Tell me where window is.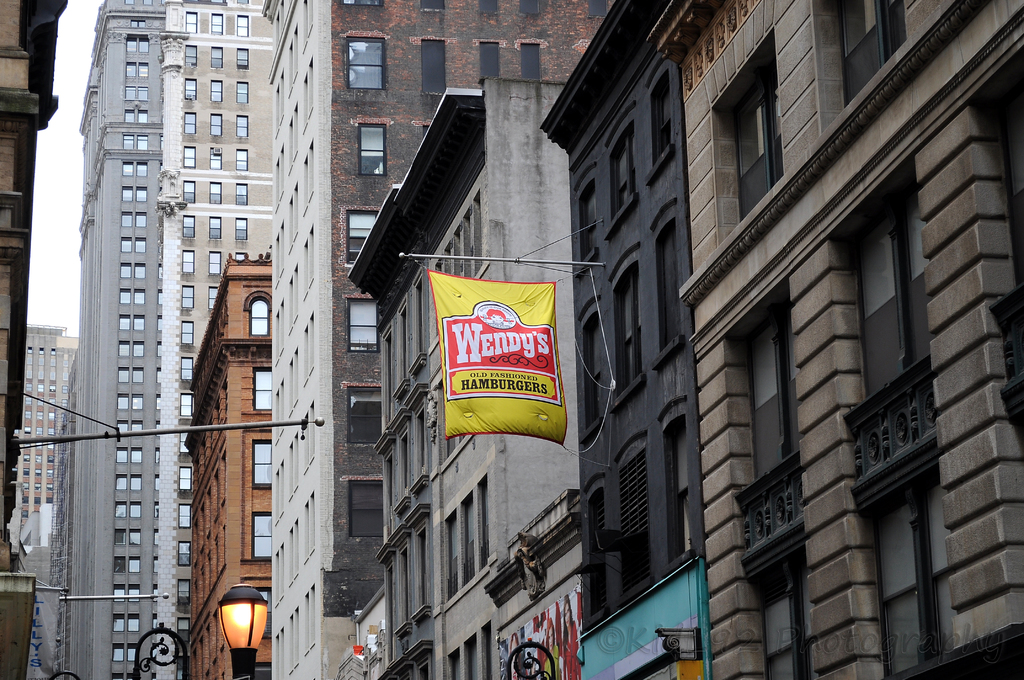
window is at (left=158, top=393, right=162, bottom=409).
